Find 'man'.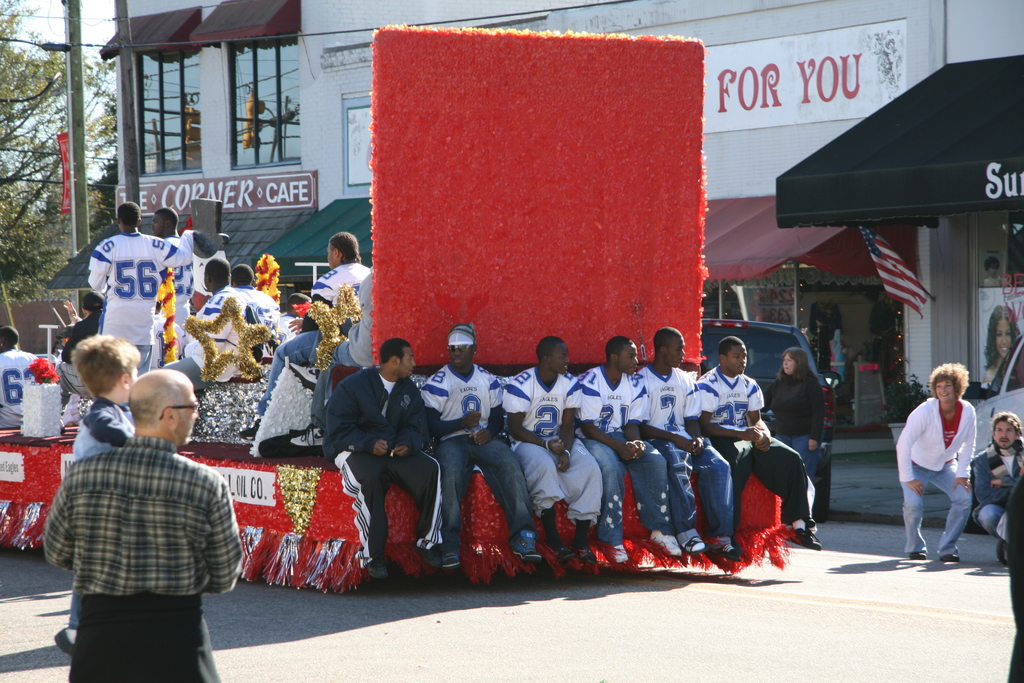
x1=497 y1=338 x2=598 y2=566.
